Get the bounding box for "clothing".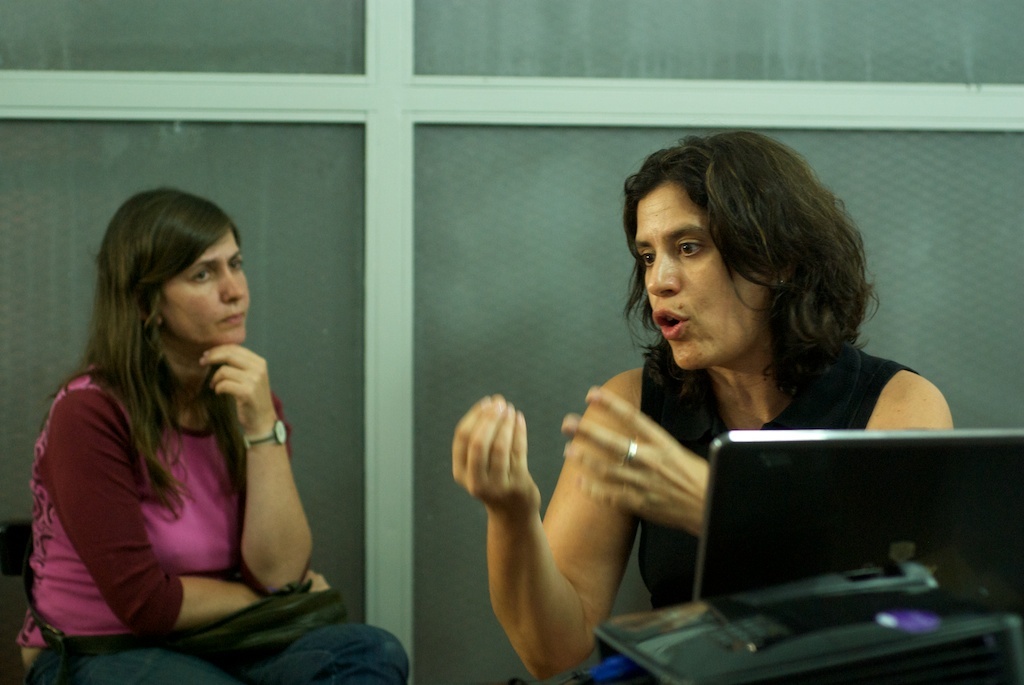
detection(629, 348, 926, 610).
